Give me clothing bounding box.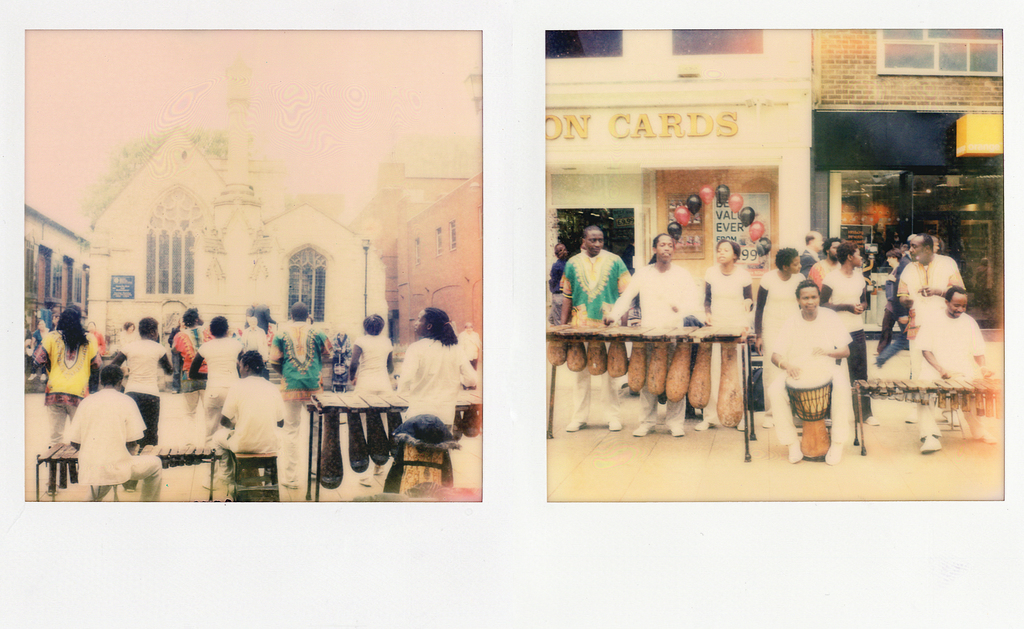
pyautogui.locateOnScreen(828, 263, 868, 423).
